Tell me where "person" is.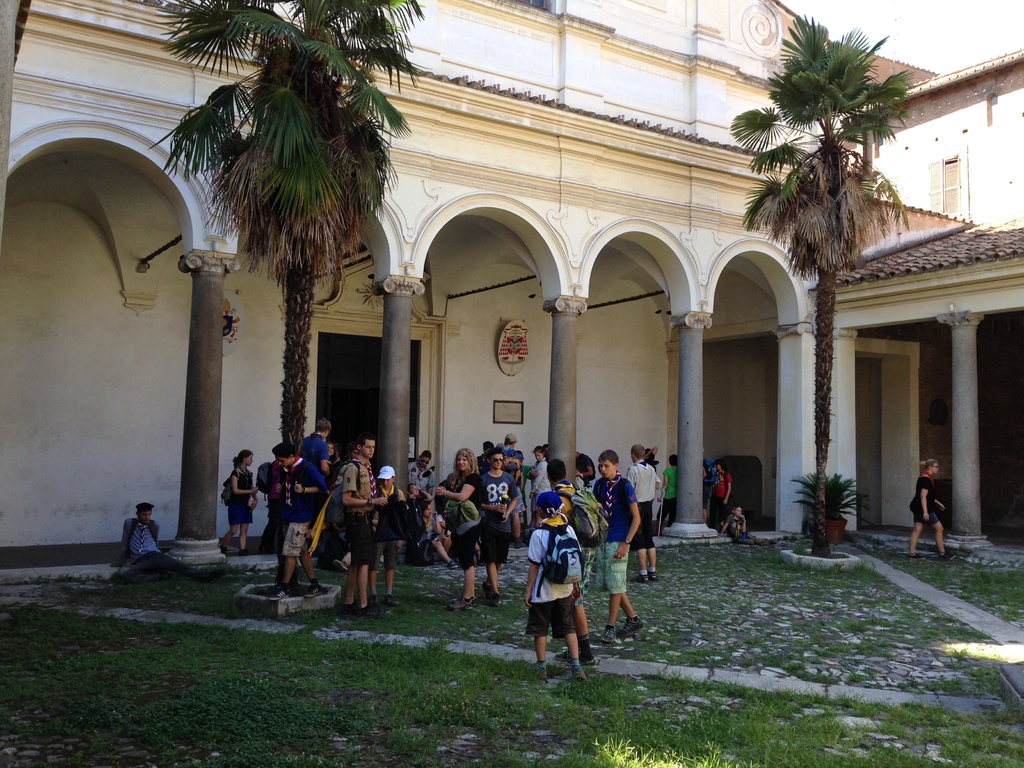
"person" is at region(627, 444, 662, 582).
